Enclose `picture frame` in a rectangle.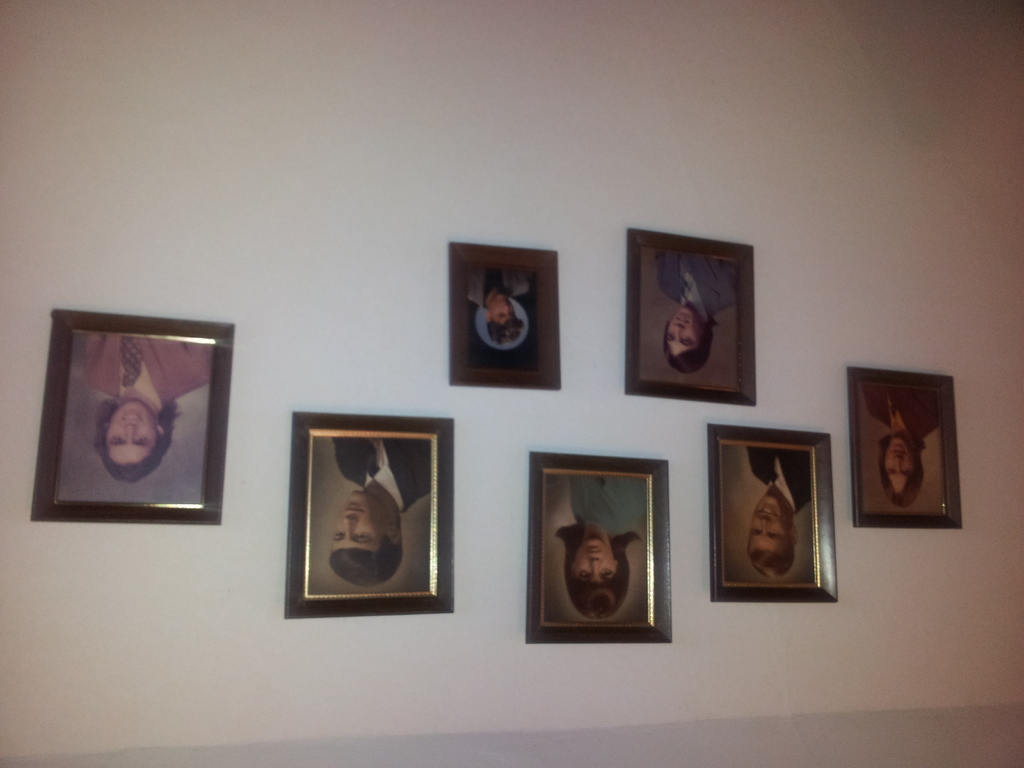
Rect(624, 228, 756, 406).
